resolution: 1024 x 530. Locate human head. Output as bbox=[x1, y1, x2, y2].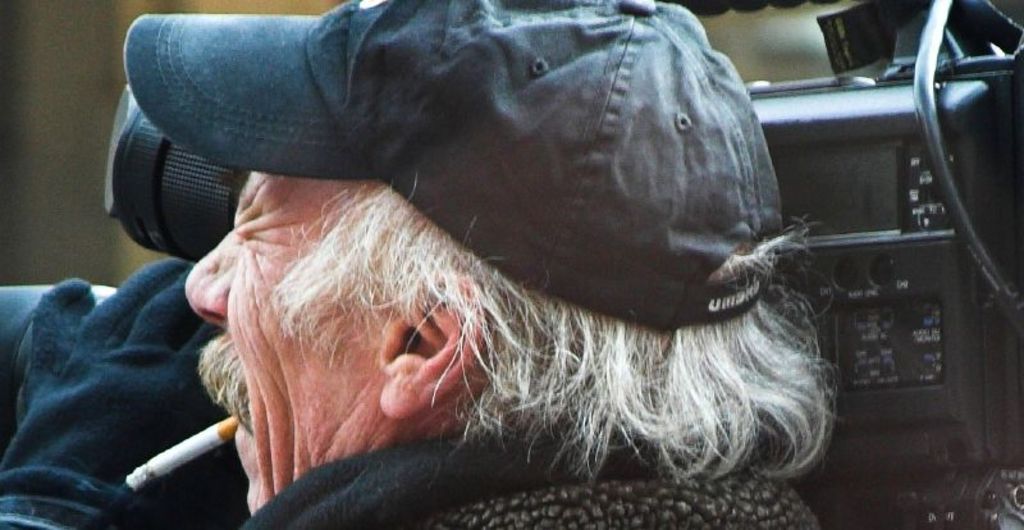
bbox=[108, 1, 847, 524].
